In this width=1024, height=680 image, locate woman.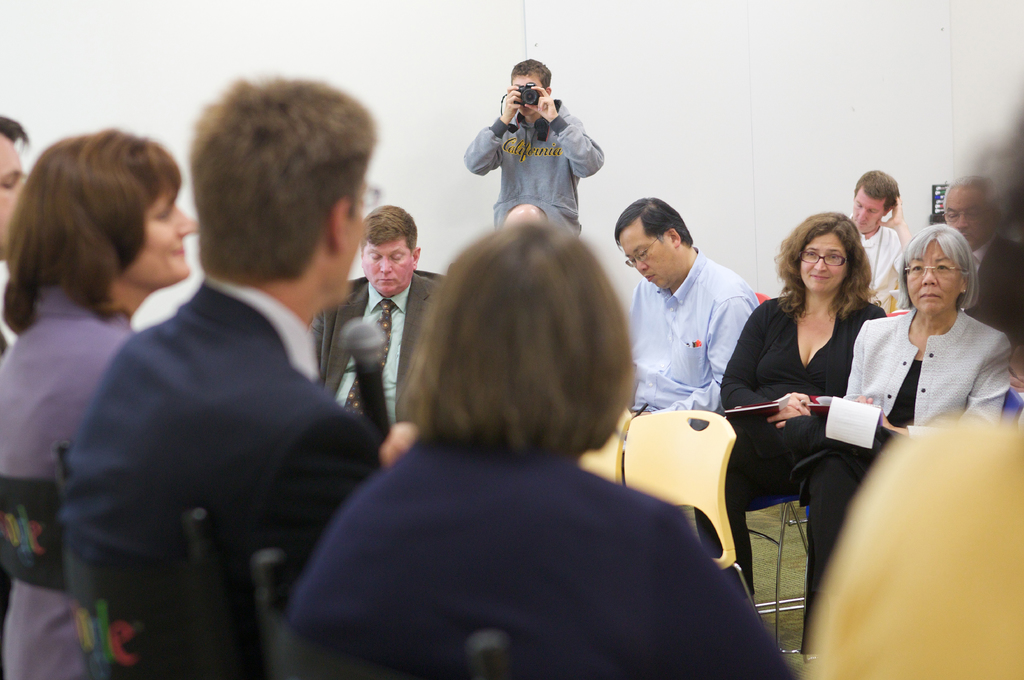
Bounding box: (702, 214, 897, 656).
